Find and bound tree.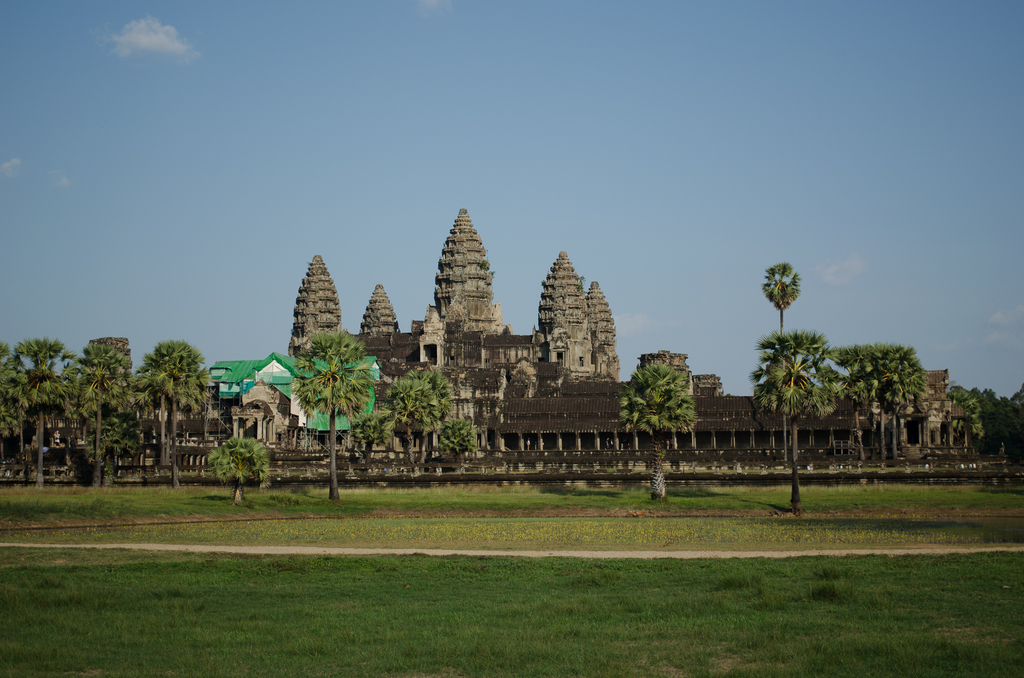
Bound: l=399, t=370, r=449, b=469.
